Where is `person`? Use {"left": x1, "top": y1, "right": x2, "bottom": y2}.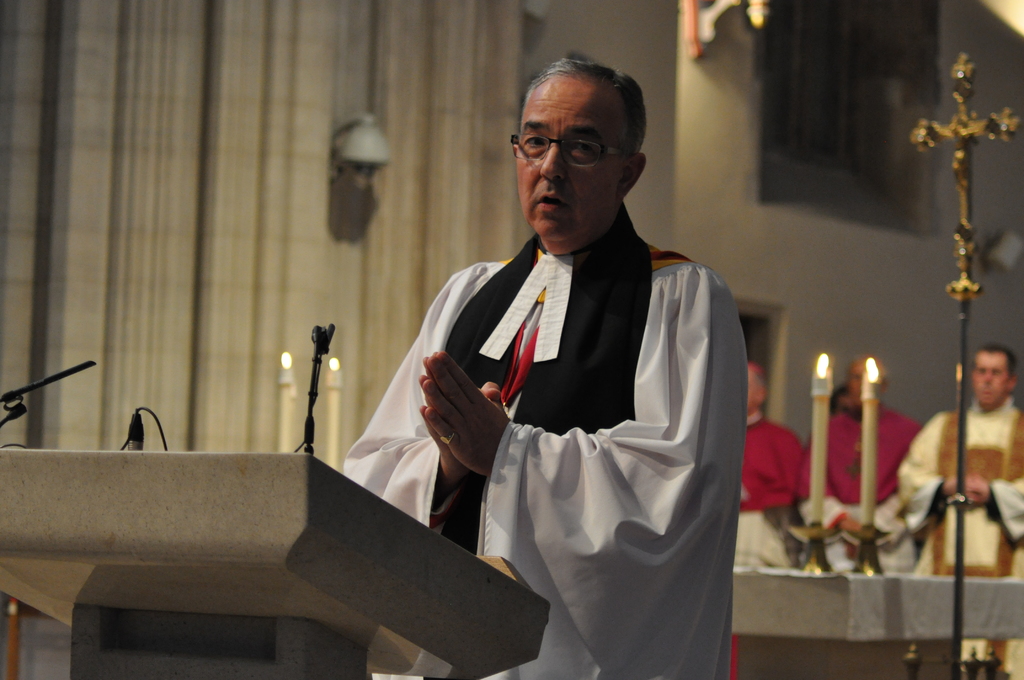
{"left": 337, "top": 56, "right": 748, "bottom": 679}.
